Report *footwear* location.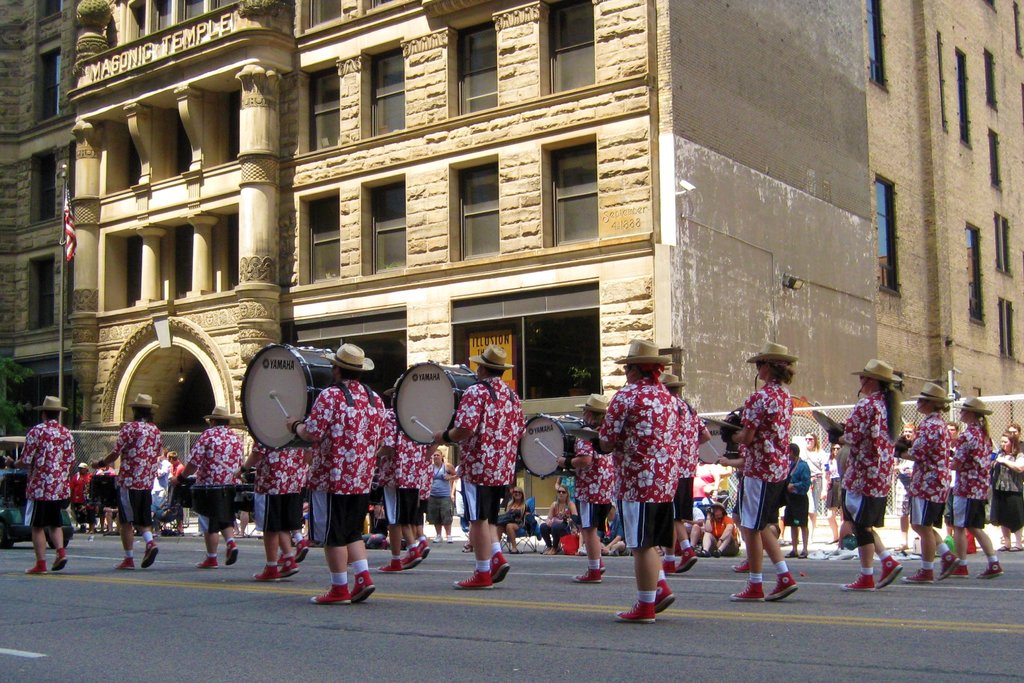
Report: [left=355, top=570, right=376, bottom=602].
